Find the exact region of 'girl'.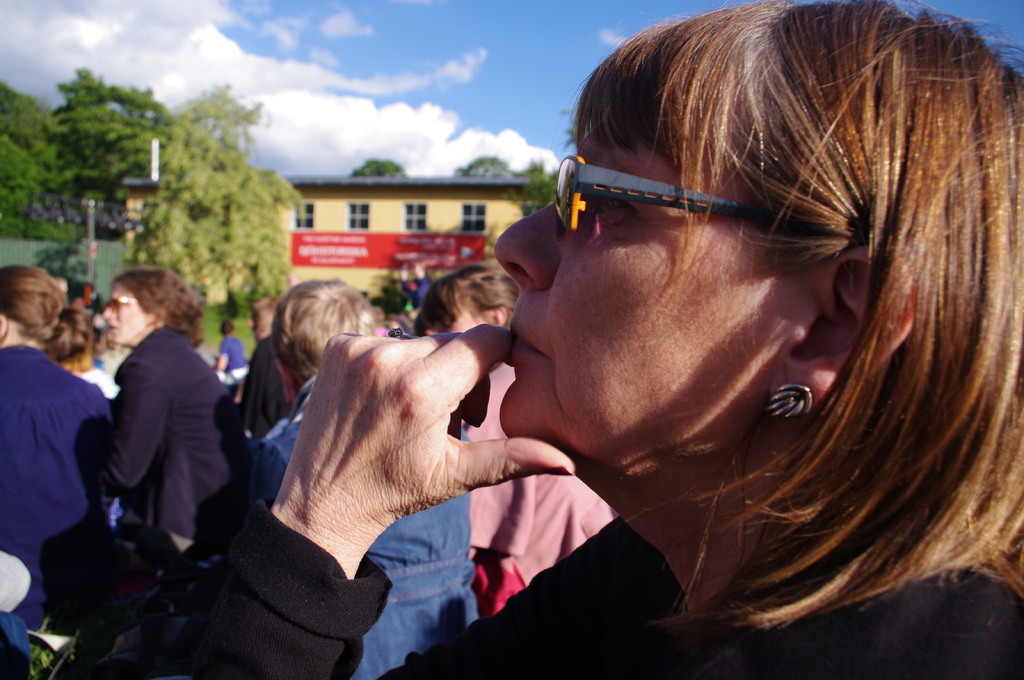
Exact region: bbox(0, 264, 113, 629).
